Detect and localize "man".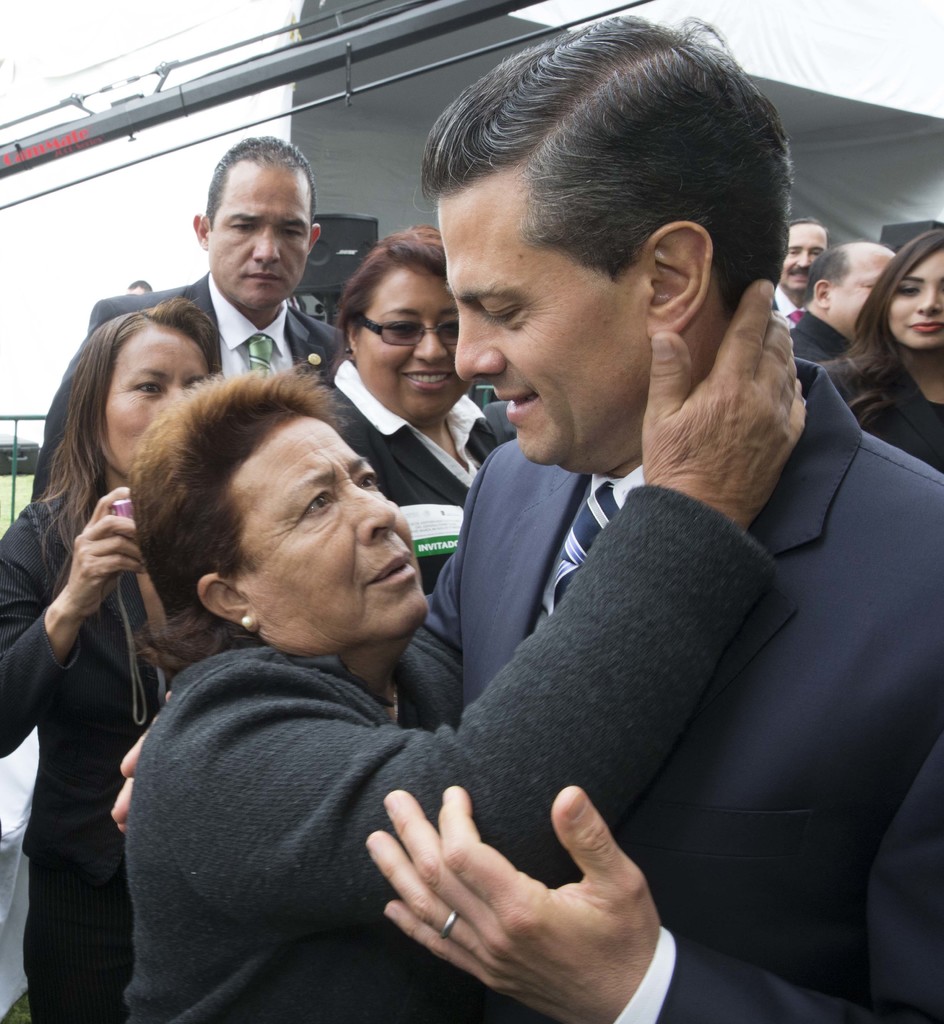
Localized at 23:132:351:510.
